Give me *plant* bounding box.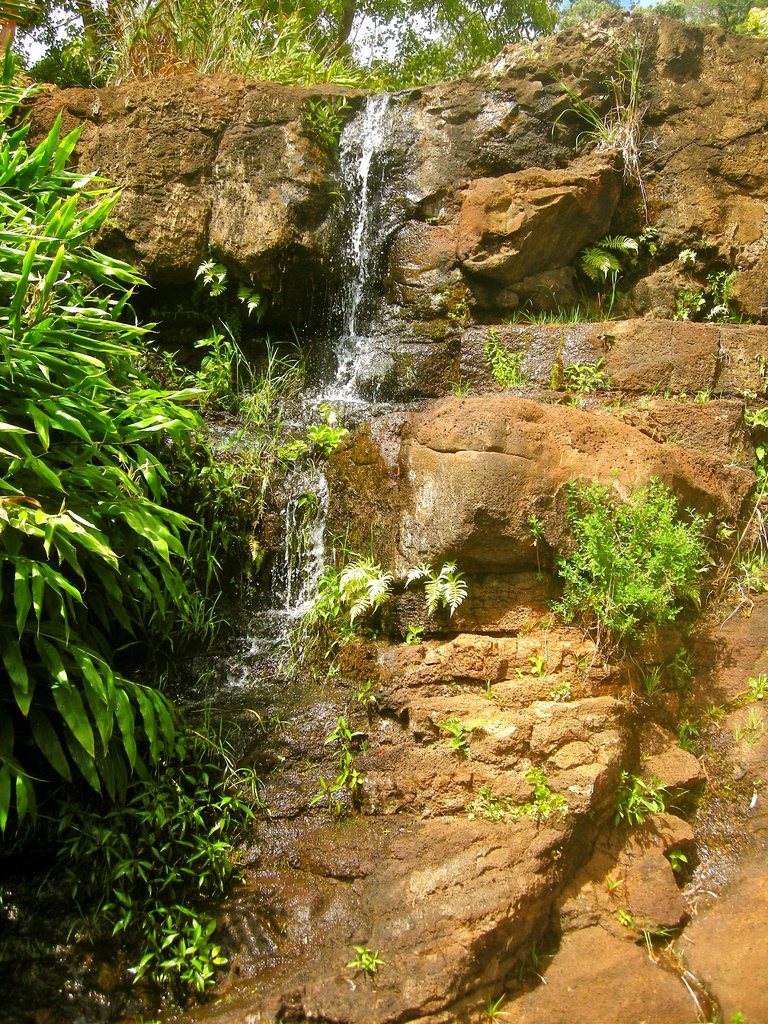
bbox(744, 667, 767, 700).
